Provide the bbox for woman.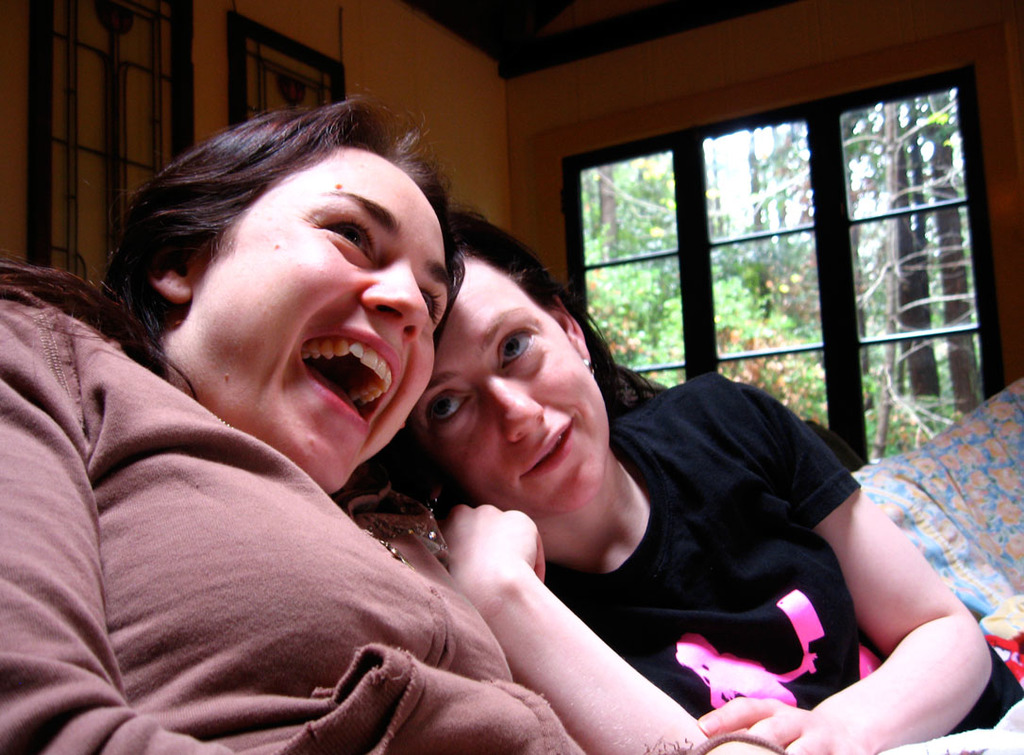
box=[378, 205, 1023, 754].
